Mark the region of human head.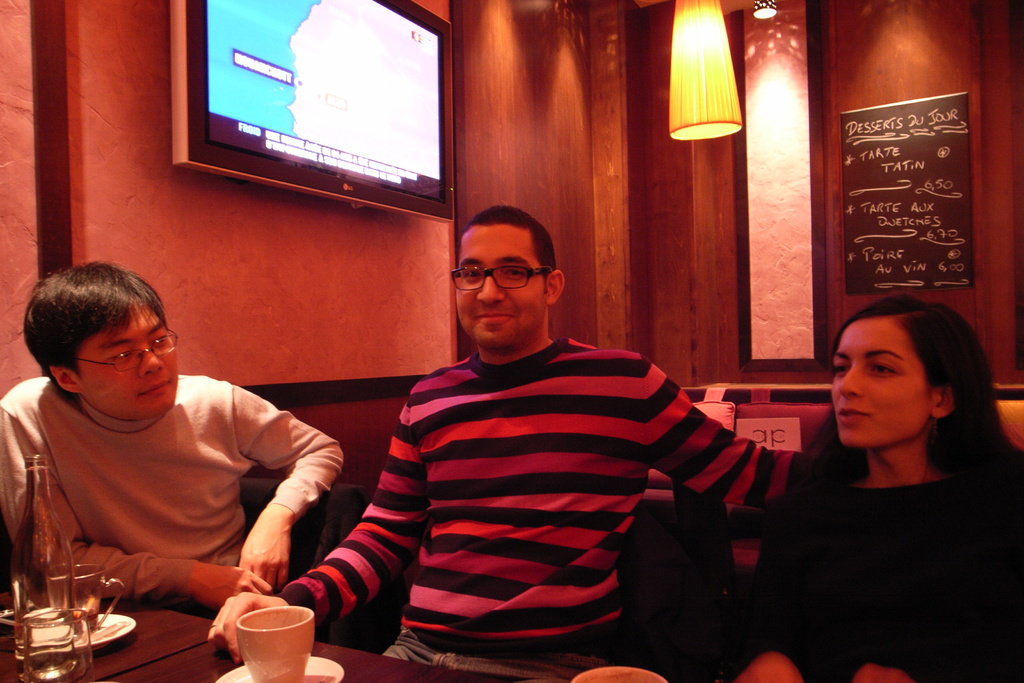
Region: x1=833 y1=284 x2=972 y2=437.
